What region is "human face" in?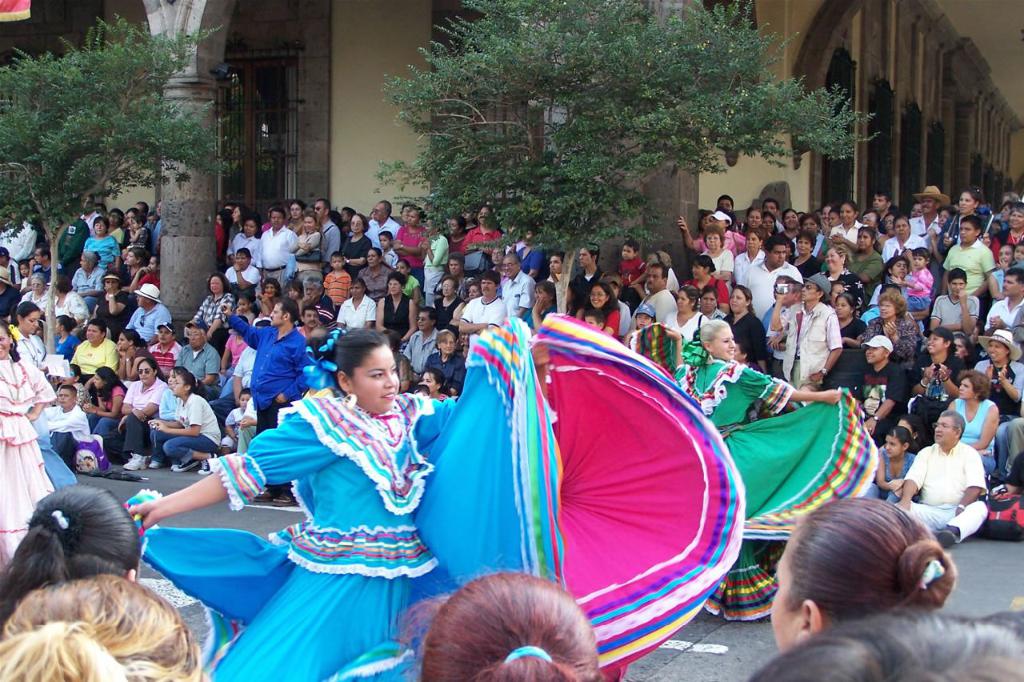
crop(680, 291, 690, 311).
